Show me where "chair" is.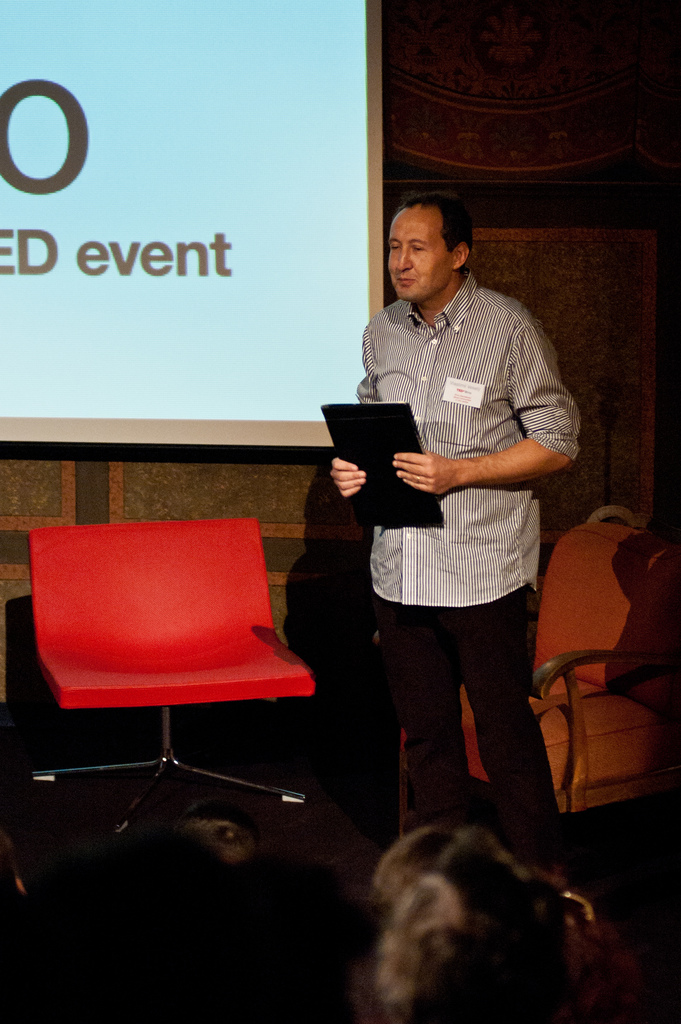
"chair" is at x1=389 y1=509 x2=680 y2=826.
